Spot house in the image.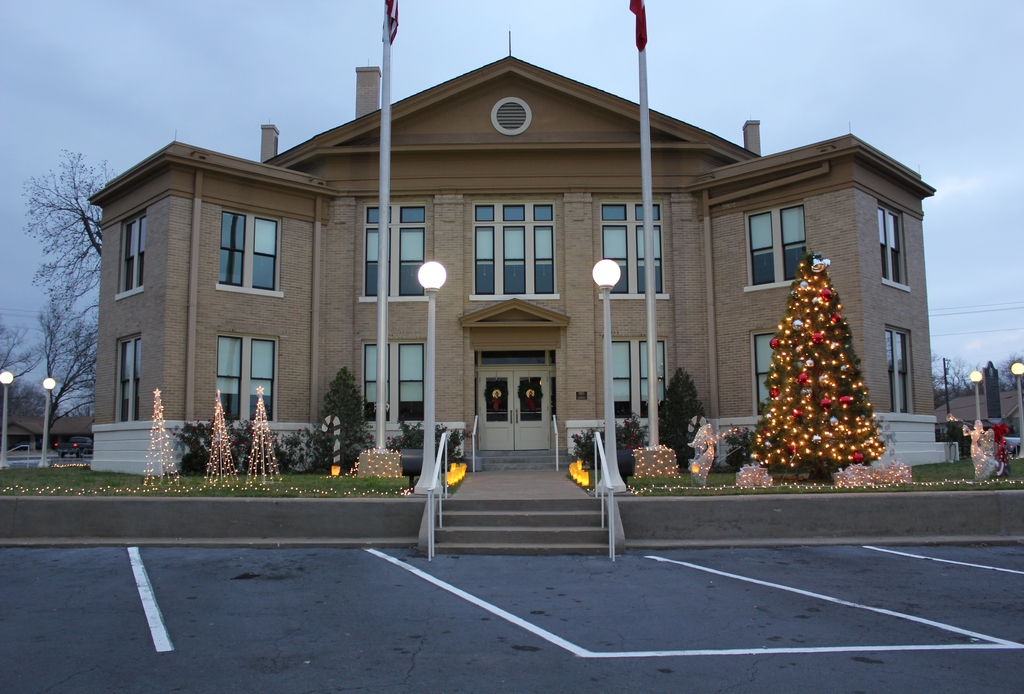
house found at left=102, top=31, right=913, bottom=508.
